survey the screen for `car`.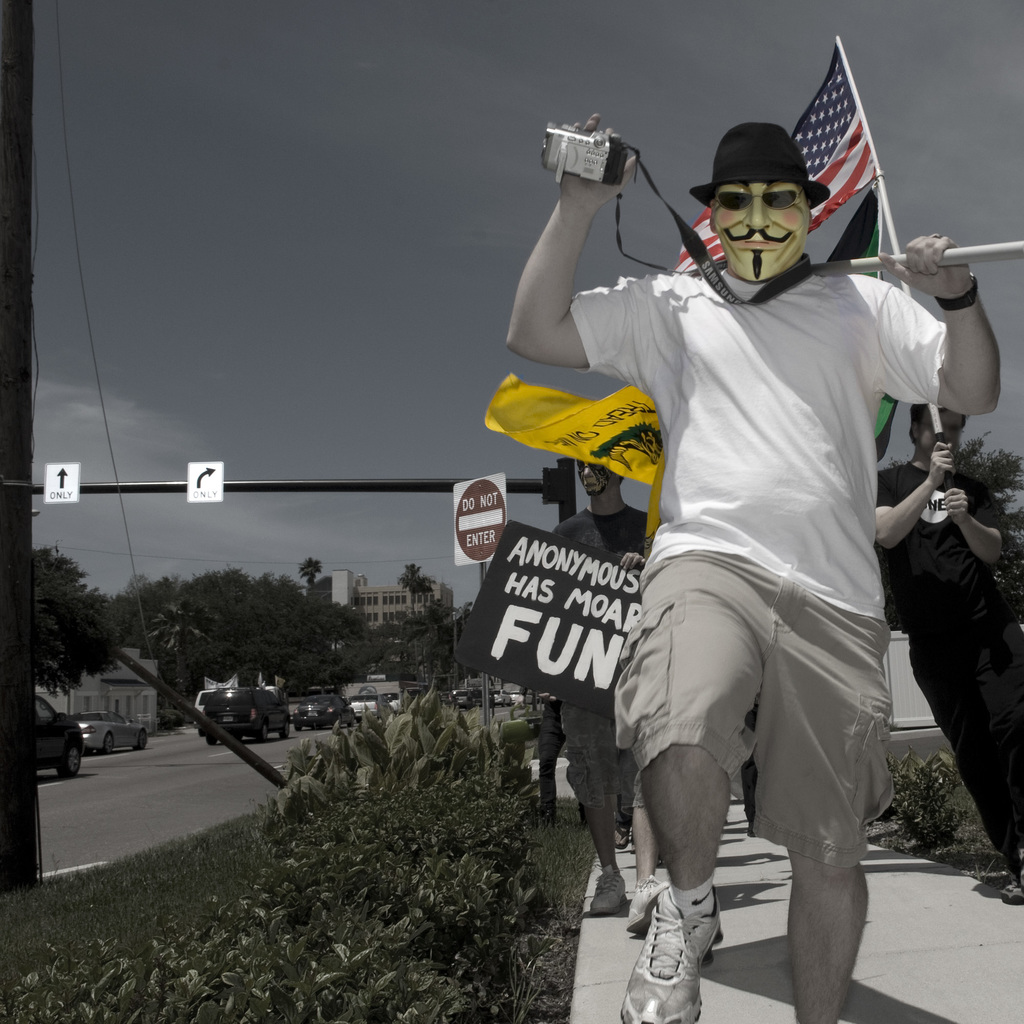
Survey found: {"x1": 202, "y1": 692, "x2": 290, "y2": 743}.
